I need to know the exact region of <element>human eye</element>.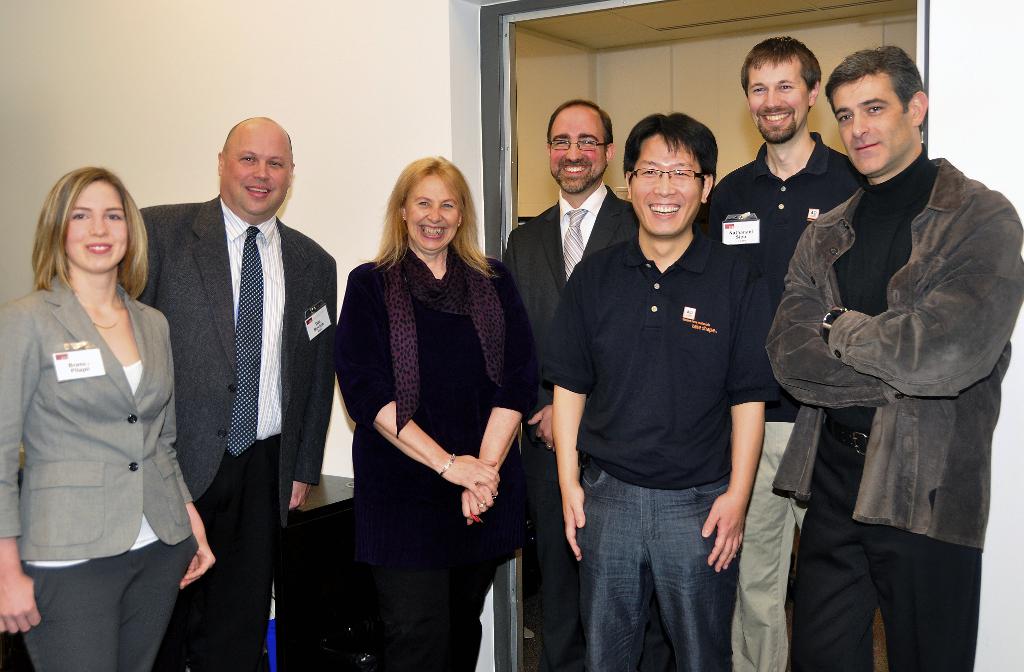
Region: box(555, 138, 567, 147).
